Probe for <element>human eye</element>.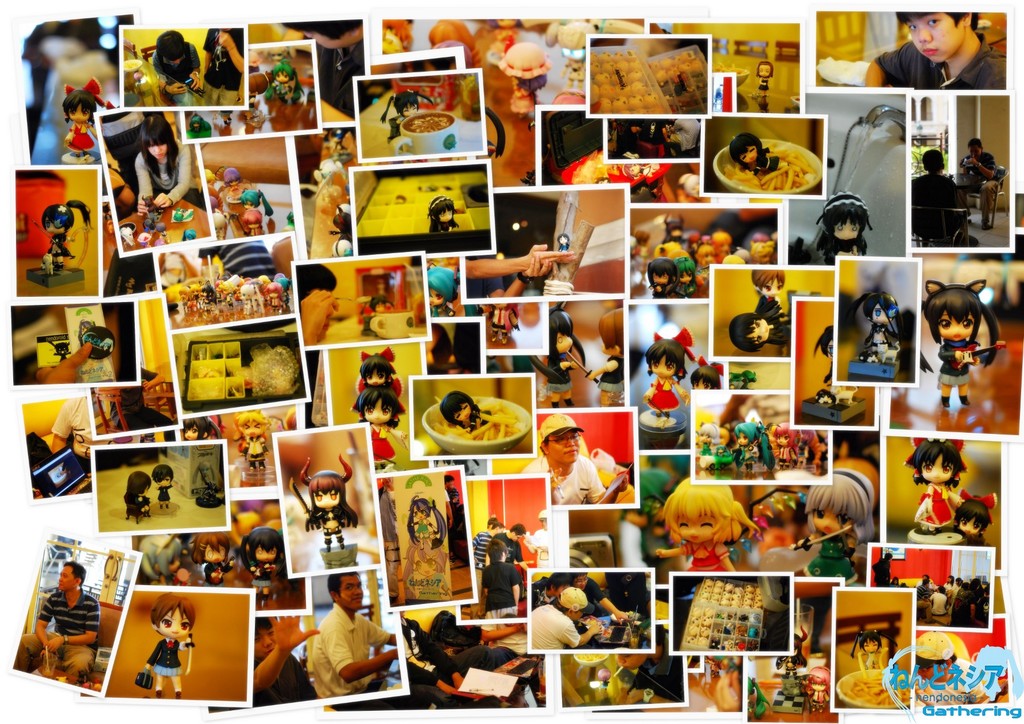
Probe result: BBox(908, 25, 919, 35).
